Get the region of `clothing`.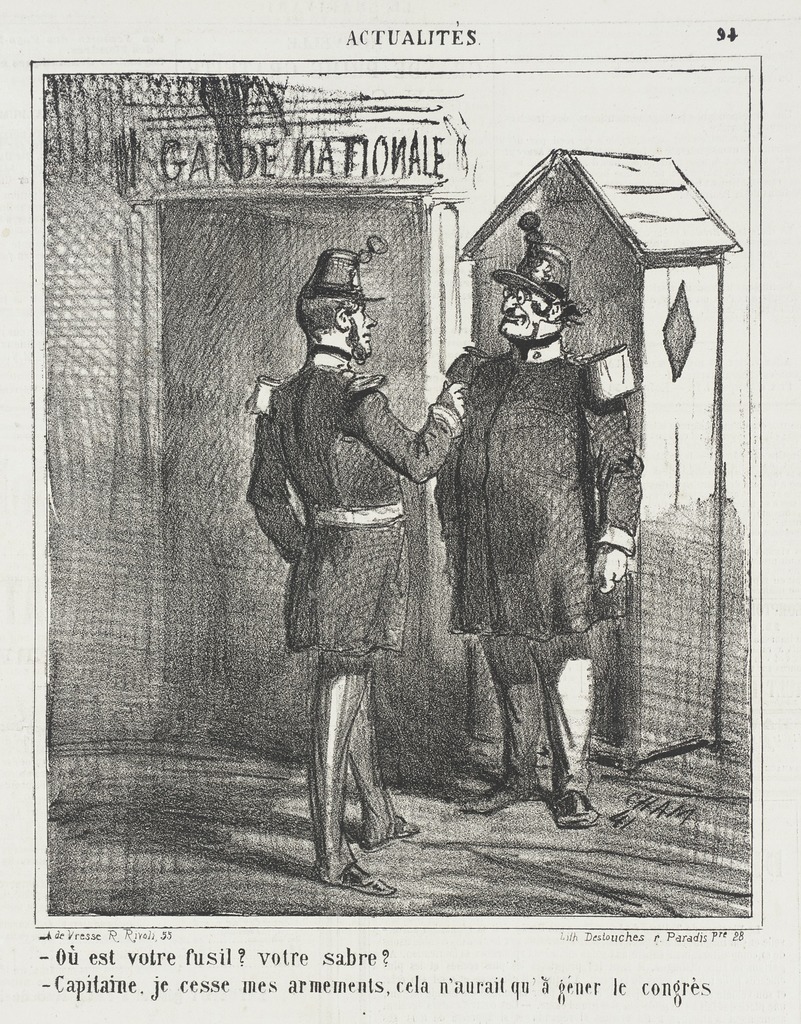
<box>214,226,478,762</box>.
